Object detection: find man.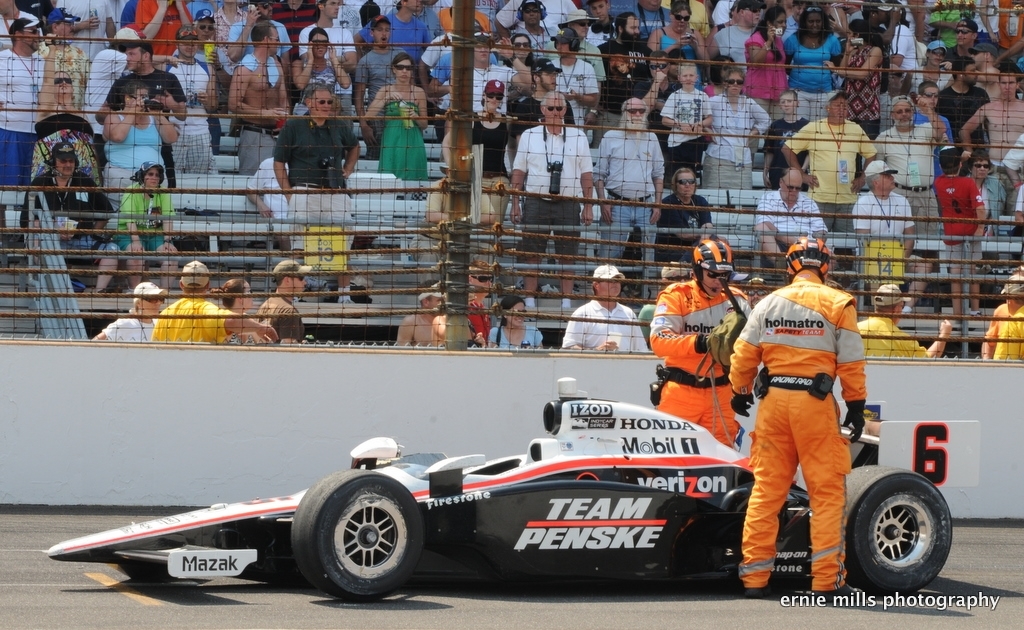
(left=967, top=155, right=1013, bottom=233).
